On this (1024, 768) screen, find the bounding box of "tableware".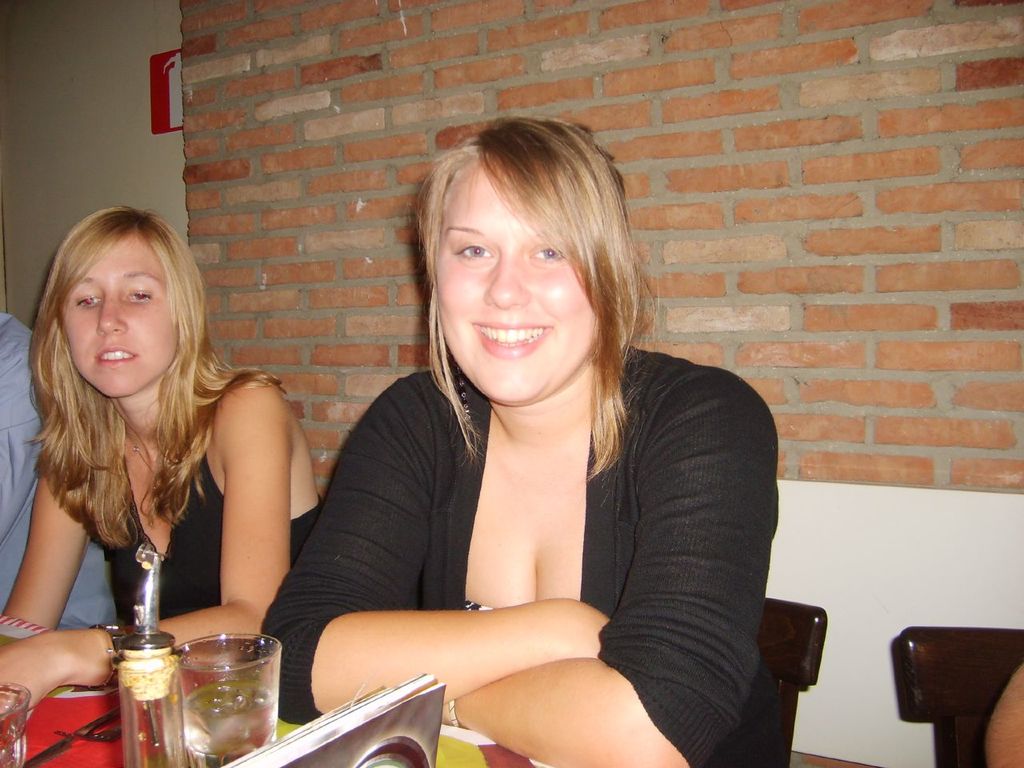
Bounding box: region(0, 679, 29, 767).
